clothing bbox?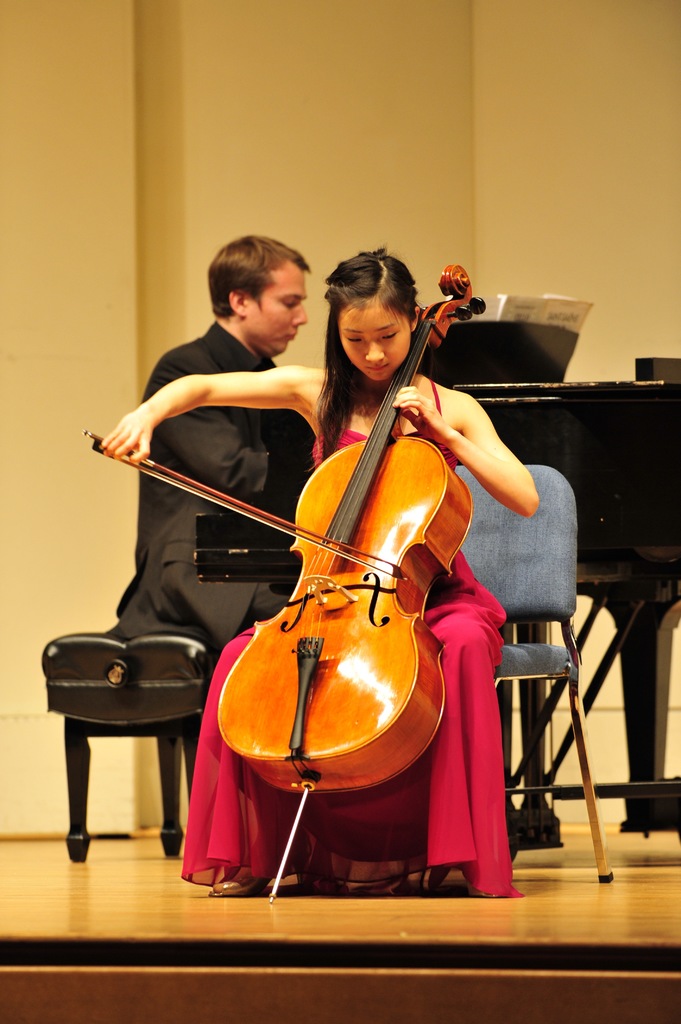
{"left": 107, "top": 305, "right": 314, "bottom": 662}
